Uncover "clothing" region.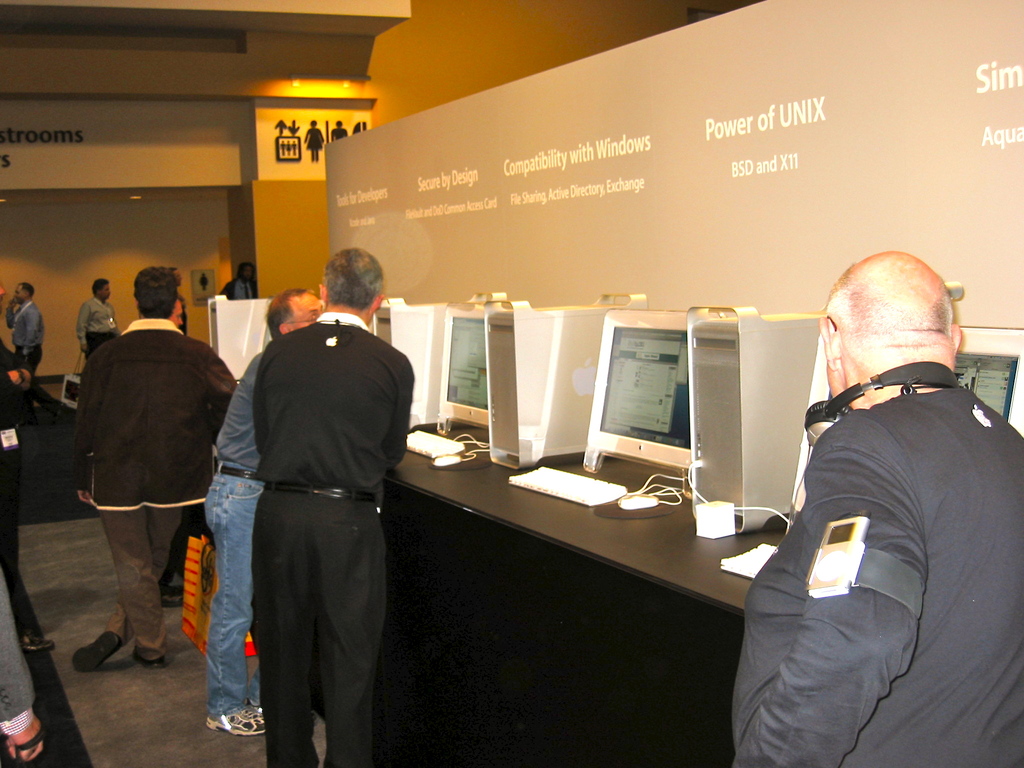
Uncovered: Rect(729, 387, 1023, 767).
